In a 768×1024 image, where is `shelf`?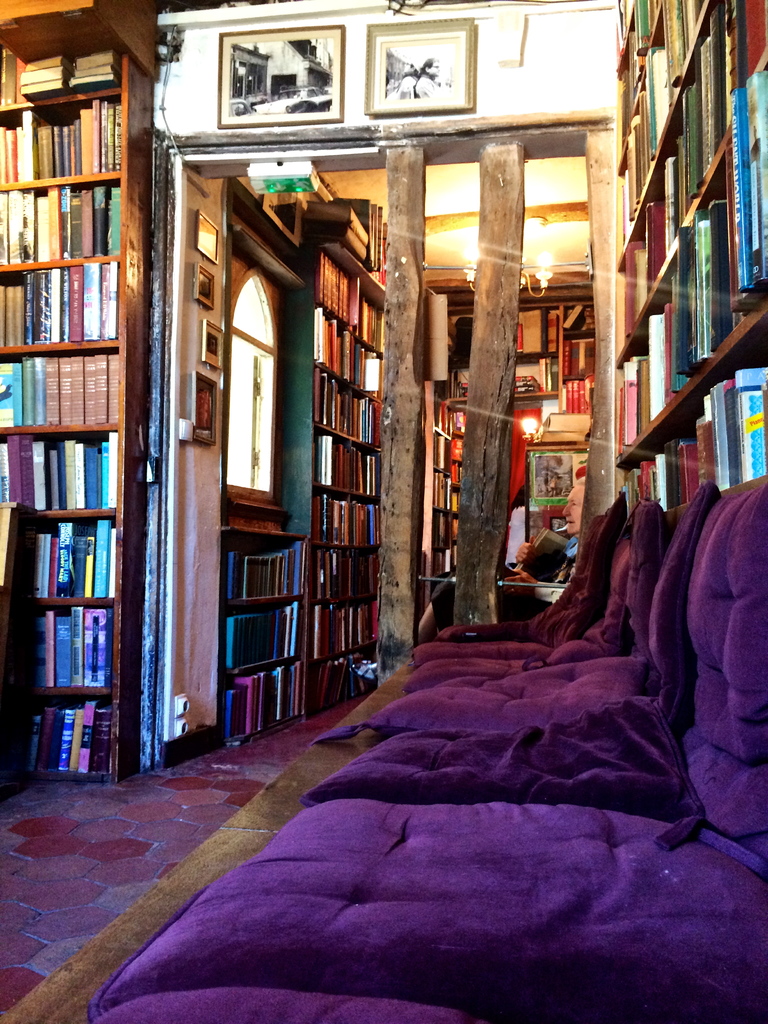
crop(312, 326, 375, 391).
